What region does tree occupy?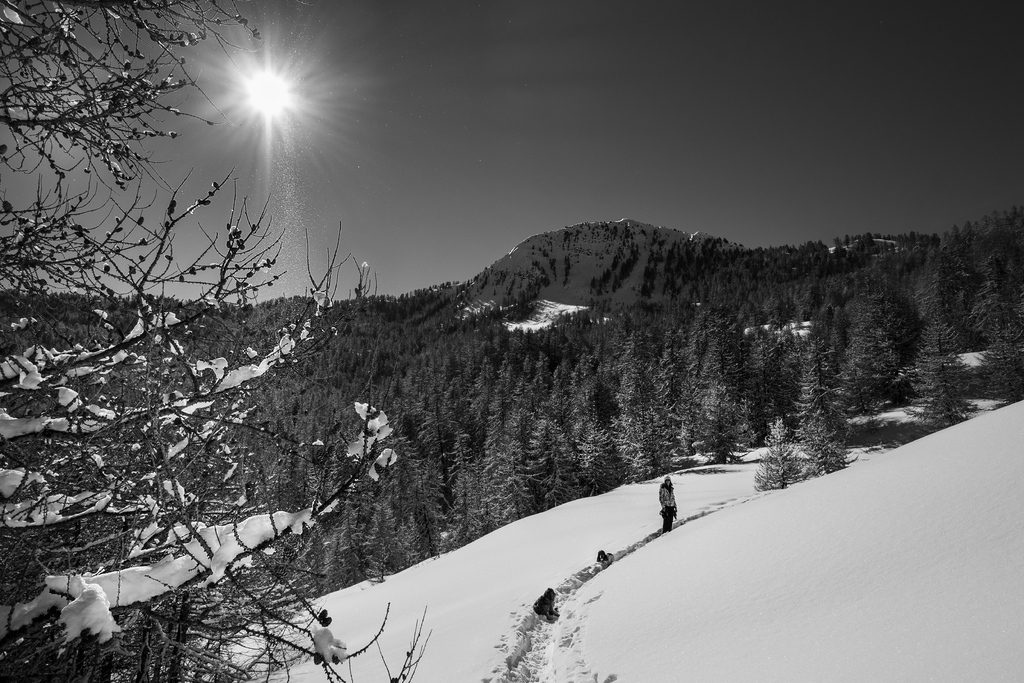
<box>491,365,520,429</box>.
